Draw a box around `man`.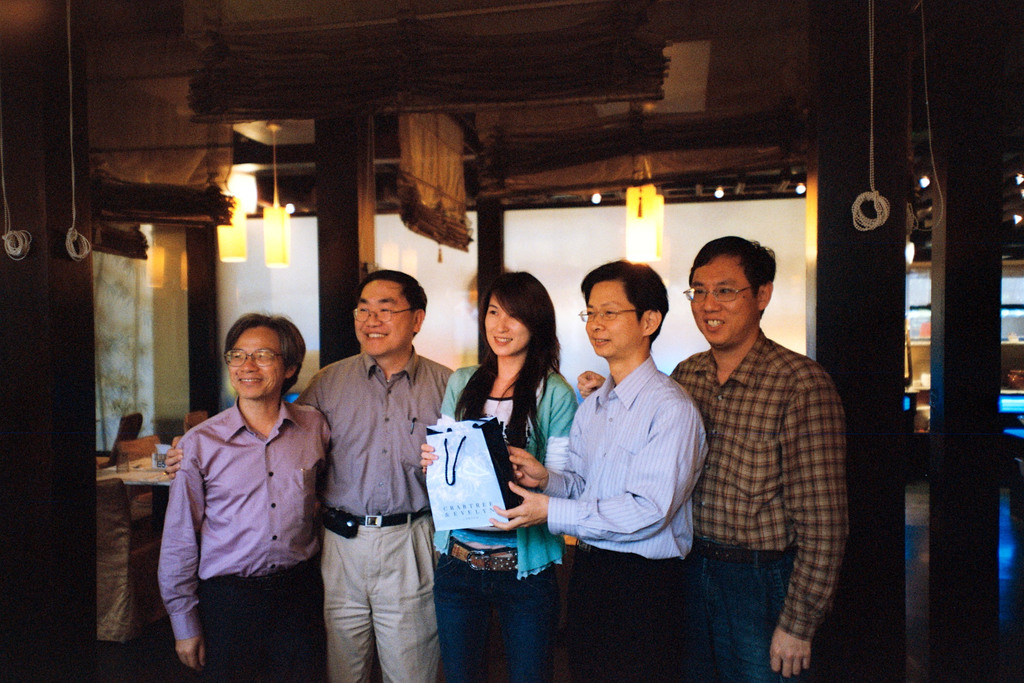
{"x1": 164, "y1": 266, "x2": 461, "y2": 682}.
